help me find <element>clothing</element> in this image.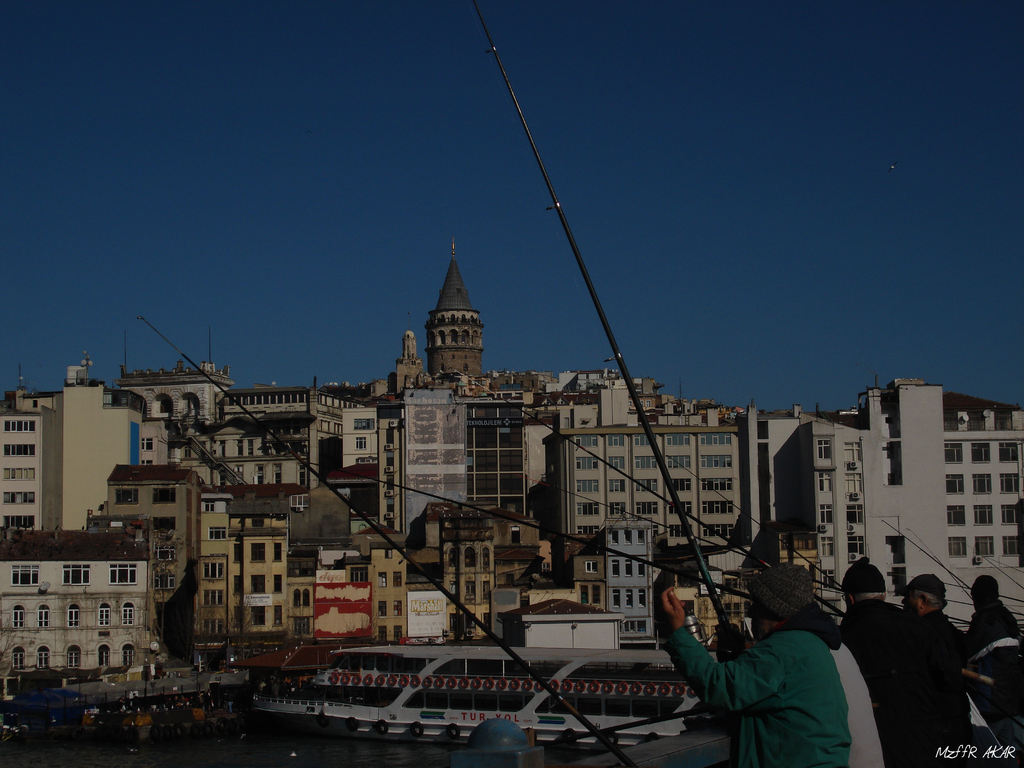
Found it: locate(653, 623, 853, 767).
